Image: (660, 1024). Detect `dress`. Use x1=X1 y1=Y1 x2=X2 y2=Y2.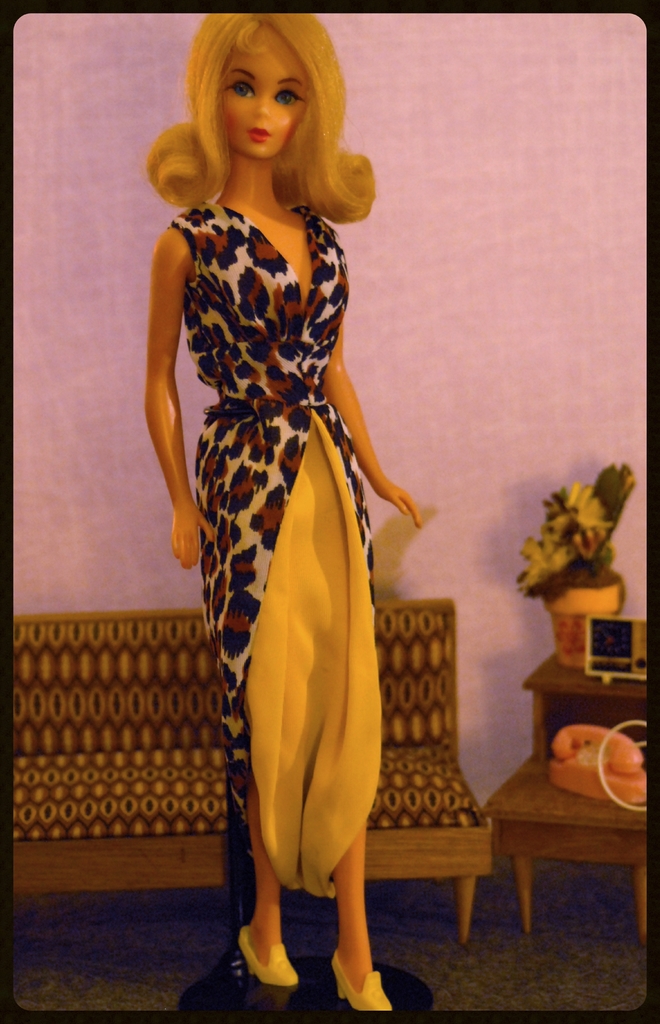
x1=147 y1=154 x2=390 y2=924.
